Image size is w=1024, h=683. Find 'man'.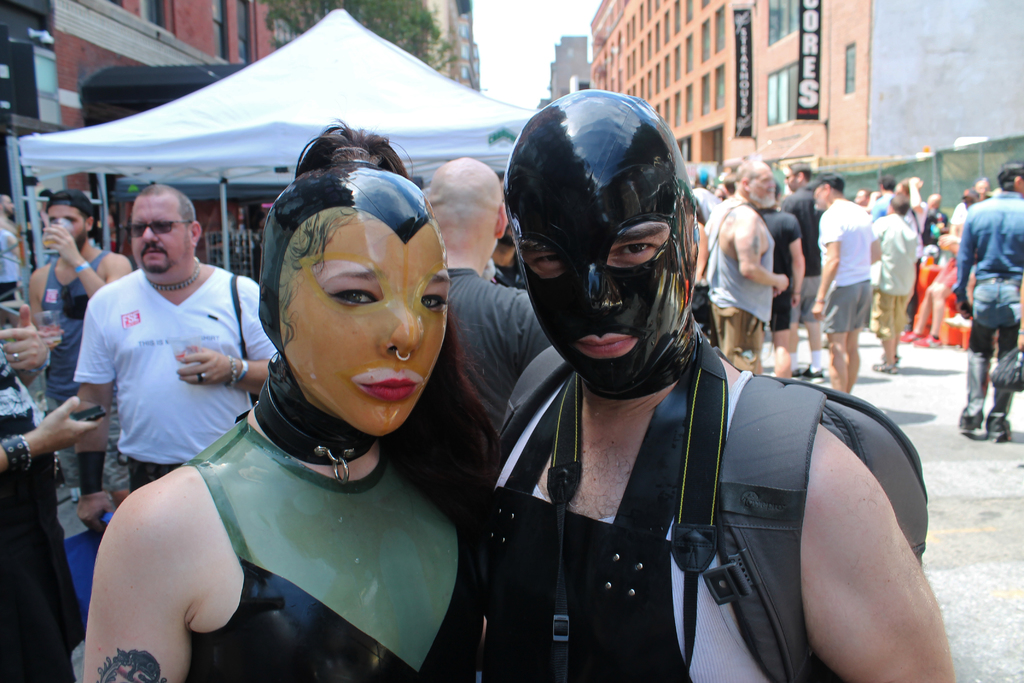
{"left": 0, "top": 189, "right": 20, "bottom": 306}.
